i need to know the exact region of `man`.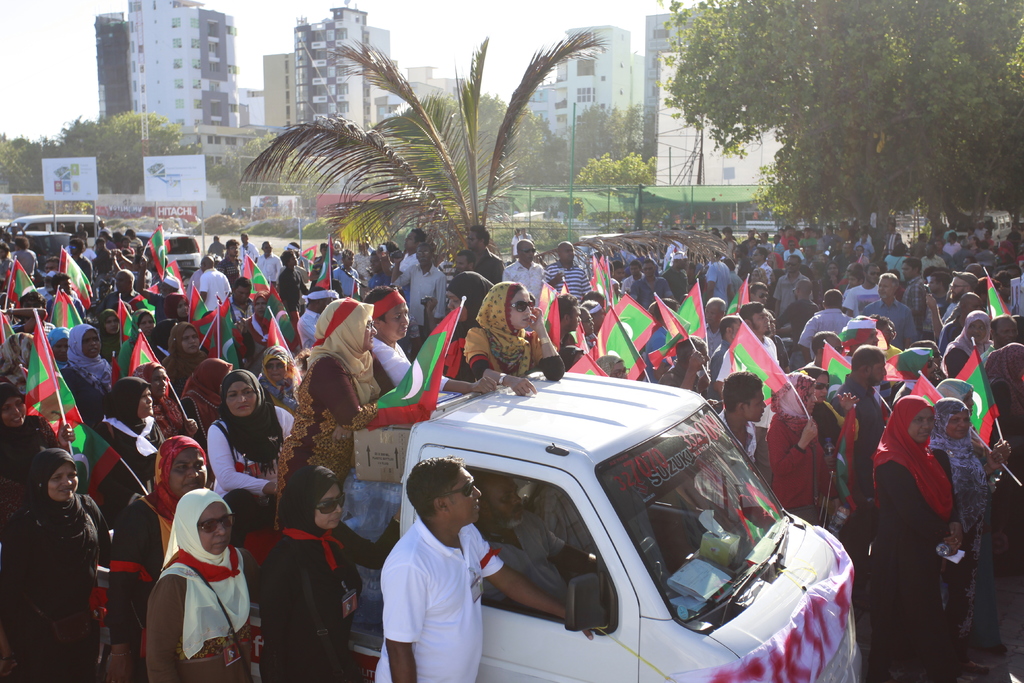
Region: box=[102, 267, 146, 310].
